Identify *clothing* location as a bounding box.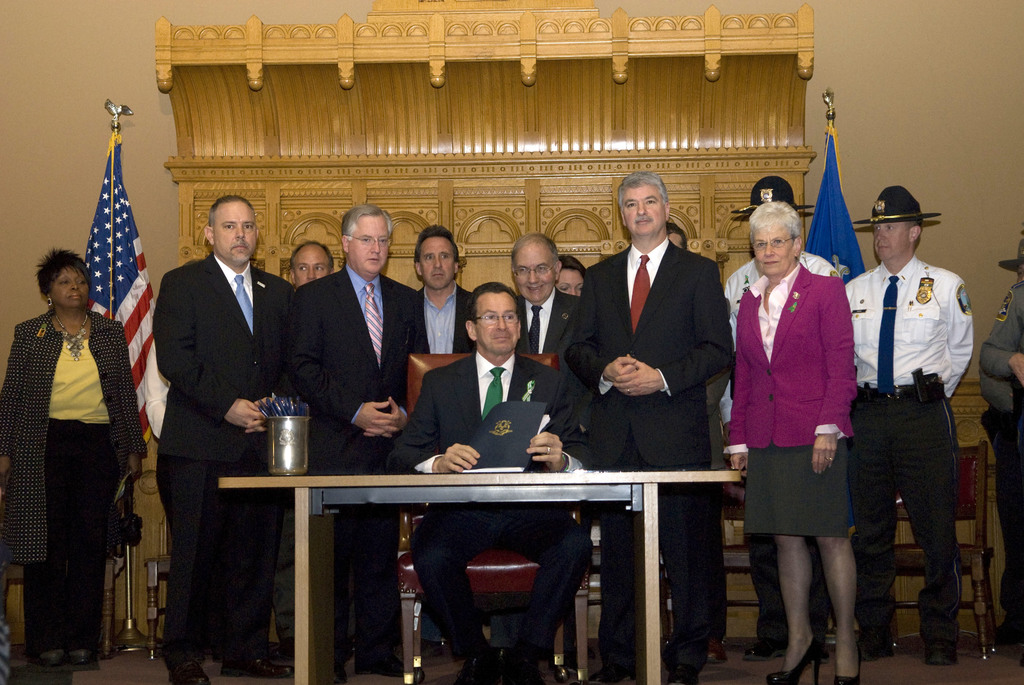
<region>977, 274, 1023, 649</region>.
